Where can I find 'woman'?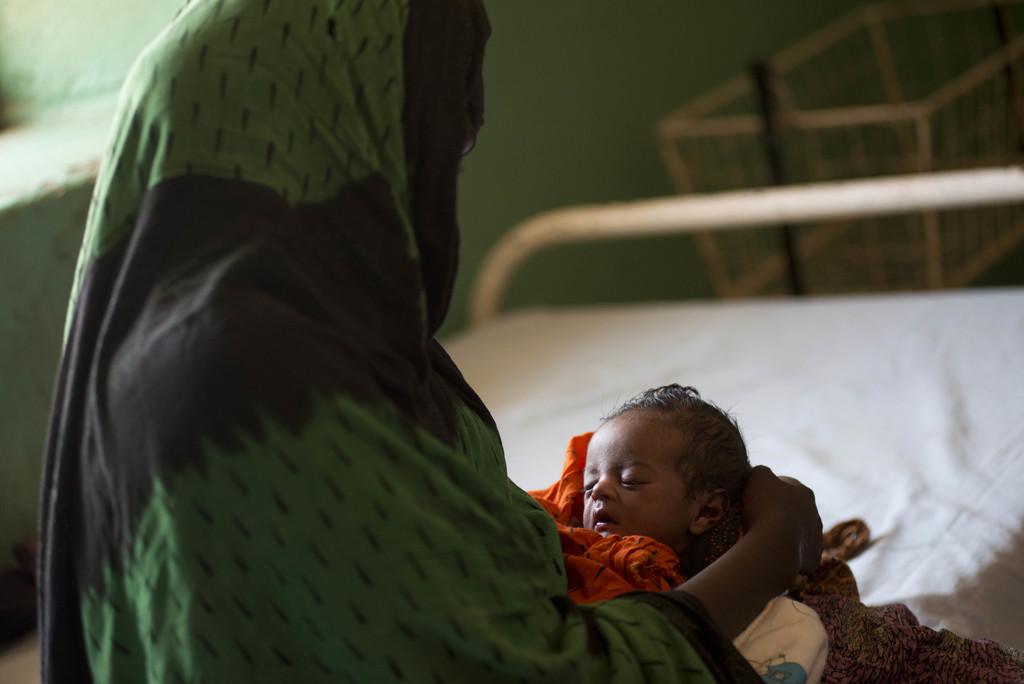
You can find it at x1=36, y1=0, x2=824, y2=683.
